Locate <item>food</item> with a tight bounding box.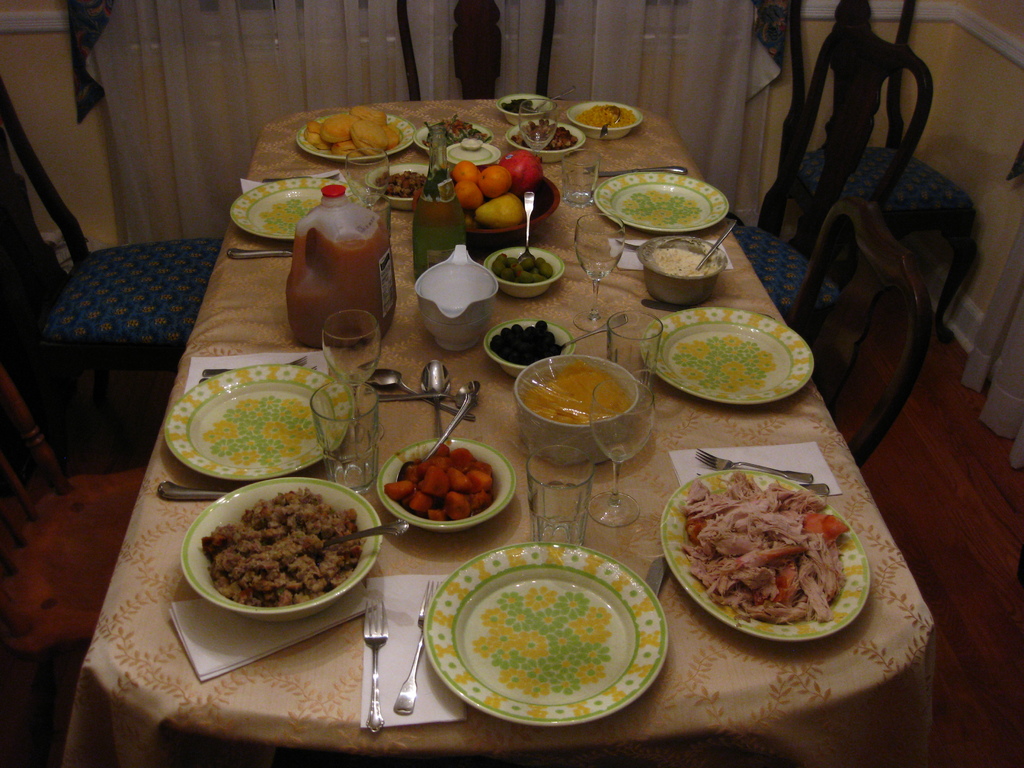
pyautogui.locateOnScreen(304, 107, 402, 154).
